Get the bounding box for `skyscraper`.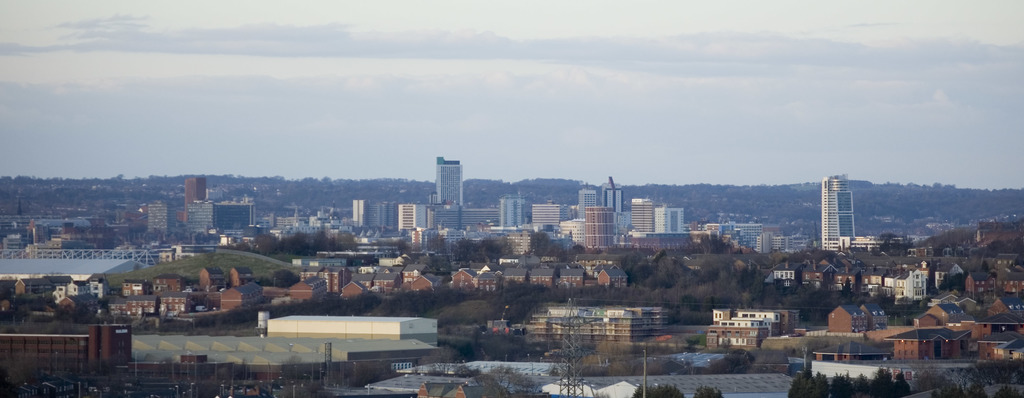
[436,159,462,205].
